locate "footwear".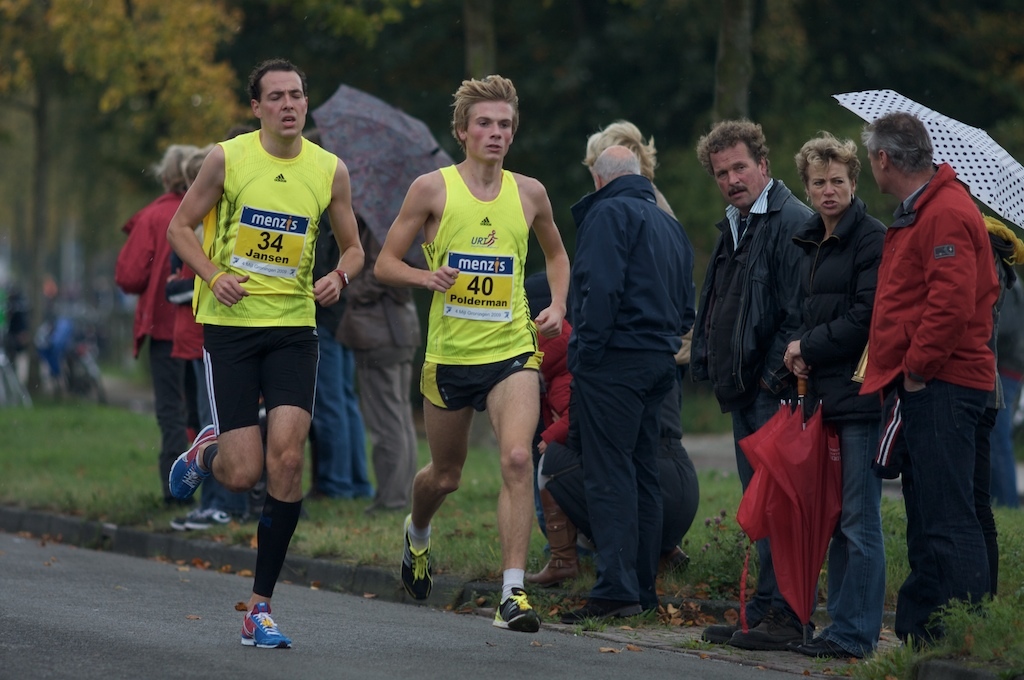
Bounding box: detection(223, 599, 288, 657).
